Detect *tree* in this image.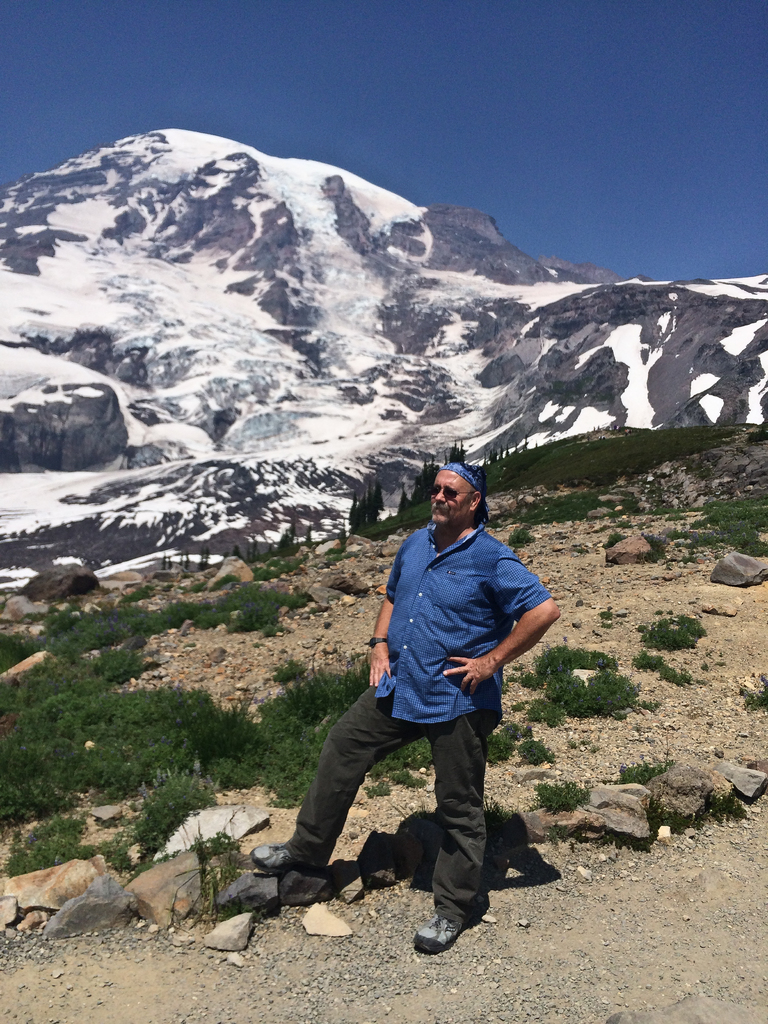
Detection: box=[345, 465, 388, 536].
